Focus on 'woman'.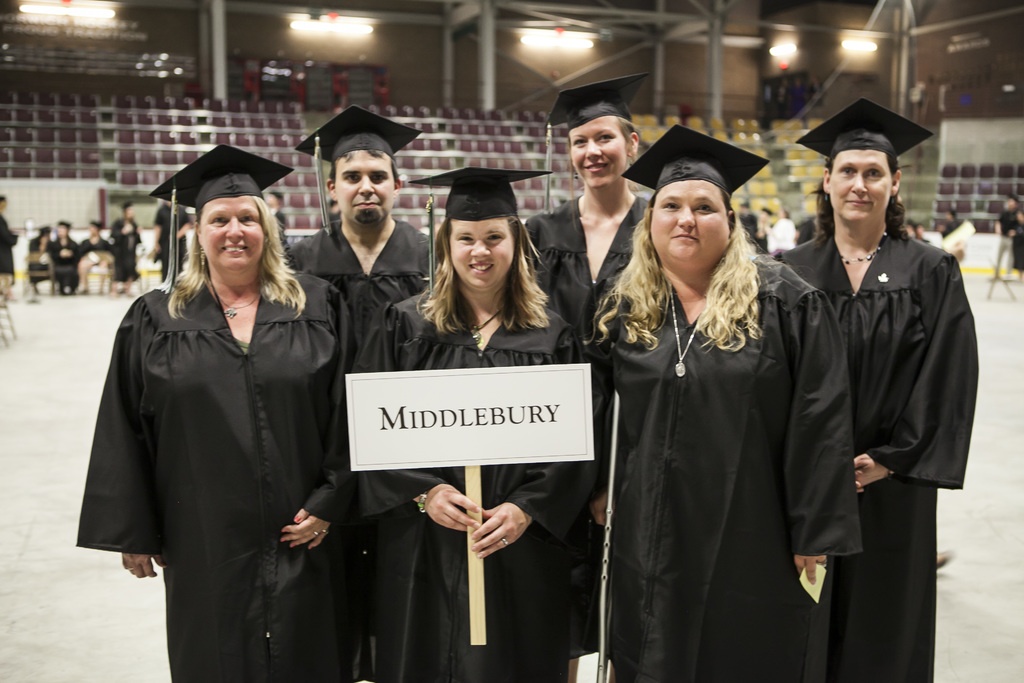
Focused at l=79, t=140, r=366, b=682.
